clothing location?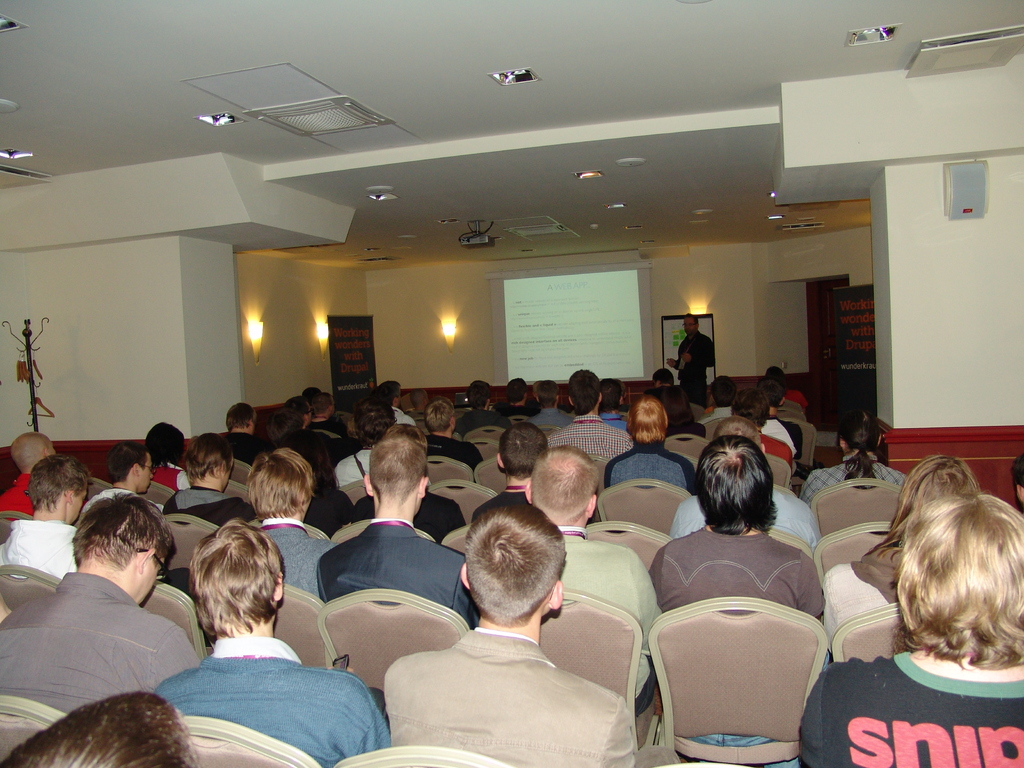
crop(556, 535, 666, 694)
